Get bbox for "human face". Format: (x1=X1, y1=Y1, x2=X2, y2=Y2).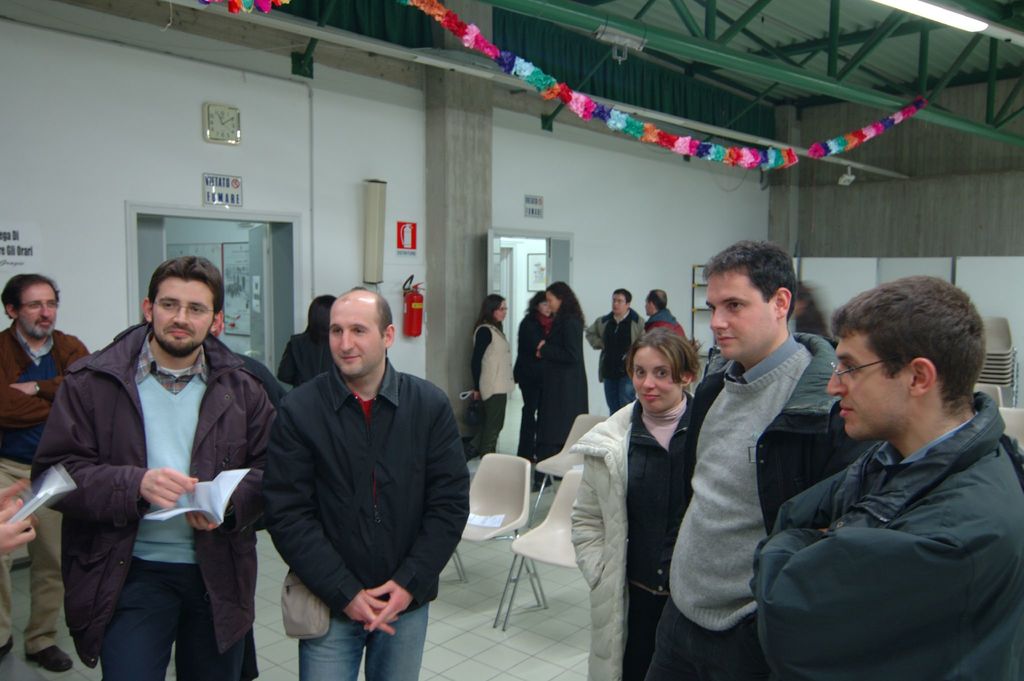
(x1=150, y1=276, x2=211, y2=357).
